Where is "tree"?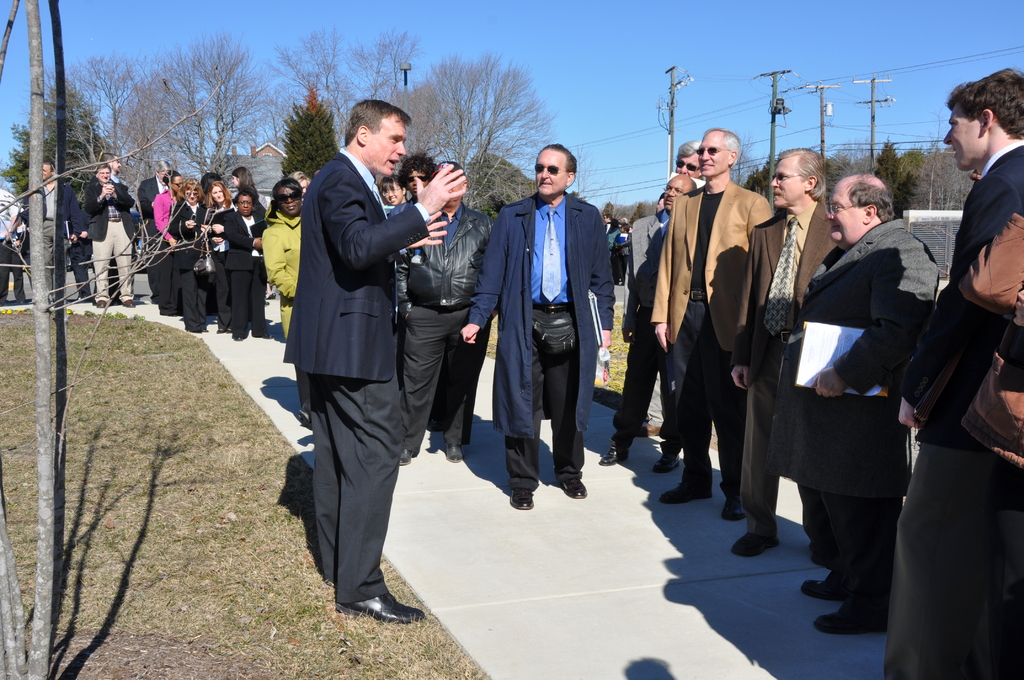
locate(745, 156, 776, 205).
